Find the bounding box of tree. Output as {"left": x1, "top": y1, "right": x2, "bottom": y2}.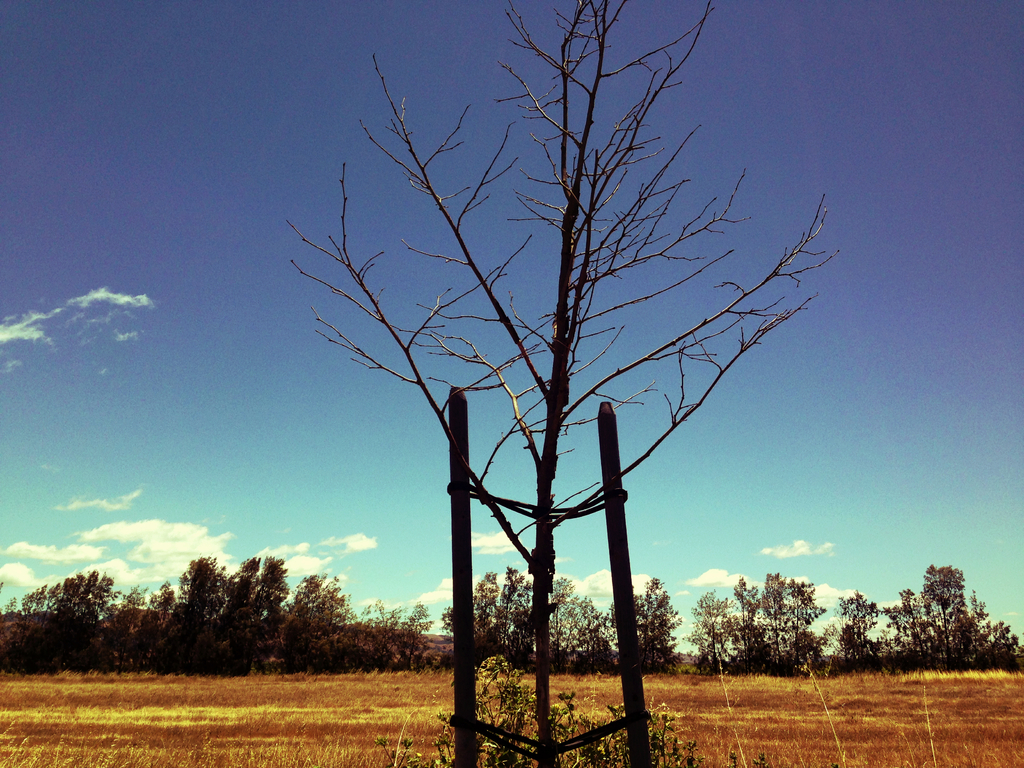
{"left": 877, "top": 554, "right": 1023, "bottom": 675}.
